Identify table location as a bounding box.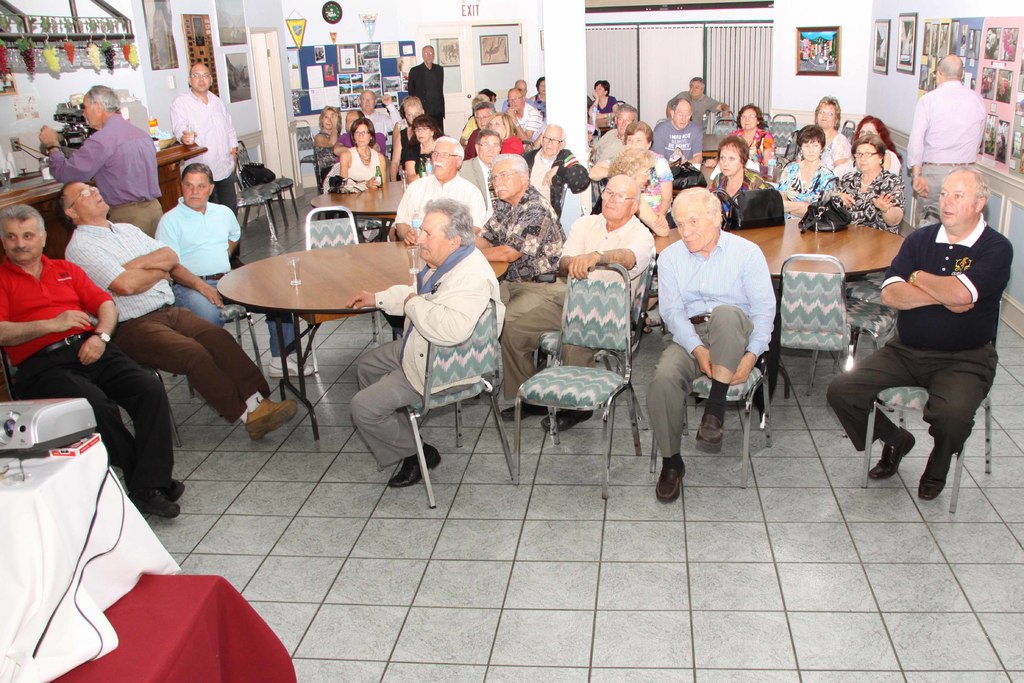
{"x1": 0, "y1": 448, "x2": 137, "y2": 670}.
